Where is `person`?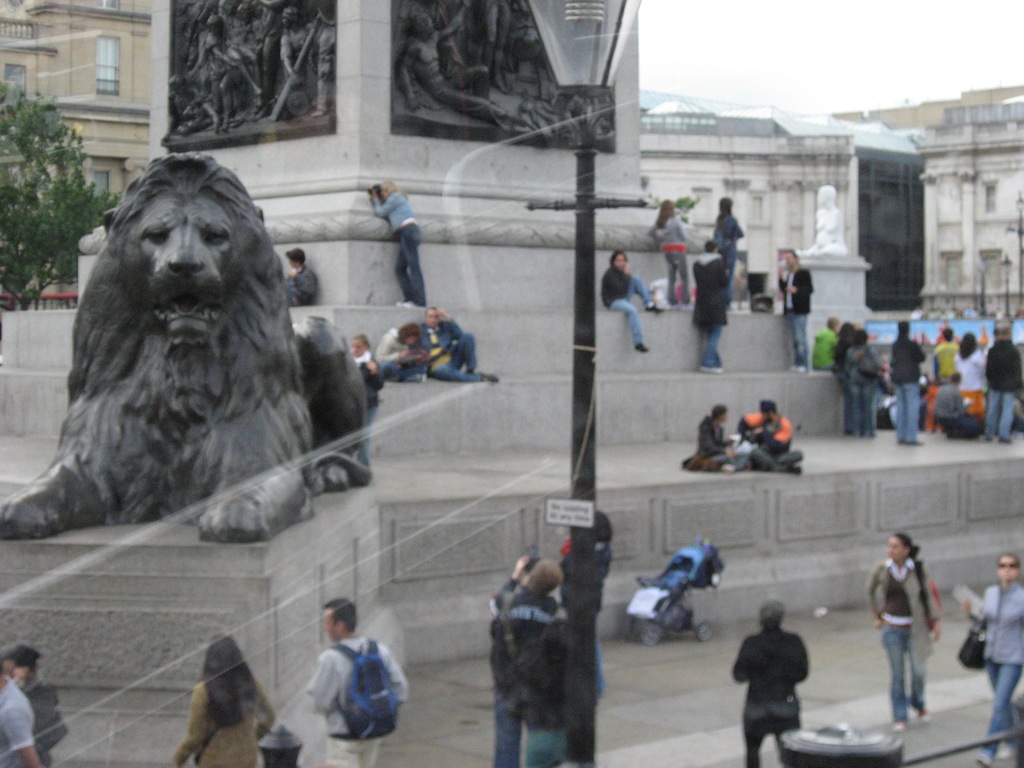
box=[0, 646, 78, 767].
